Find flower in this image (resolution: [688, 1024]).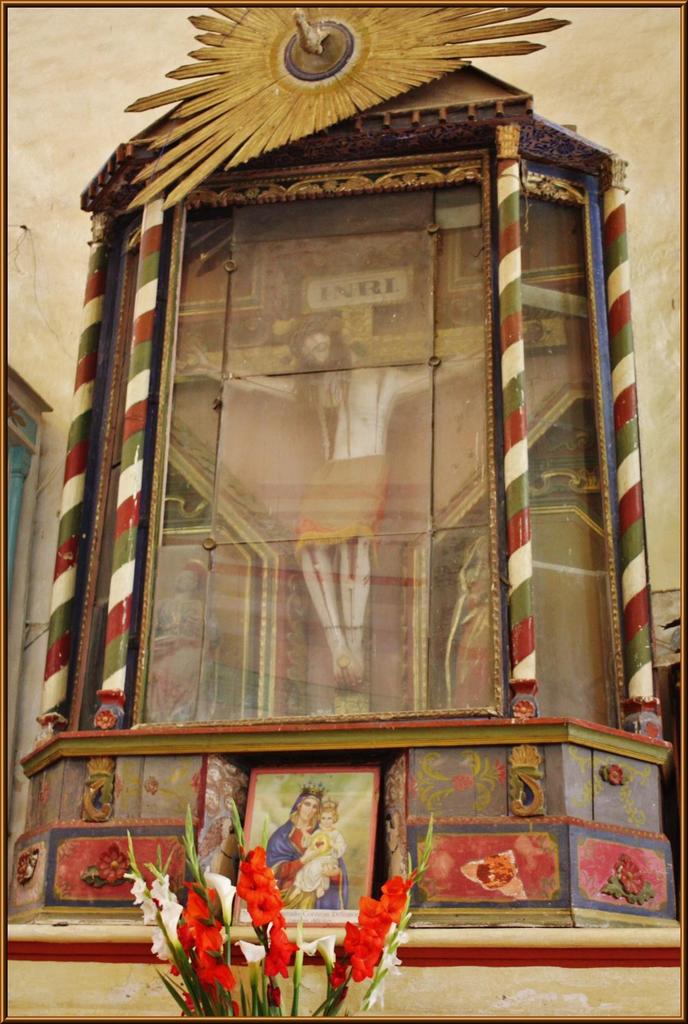
494:758:507:787.
